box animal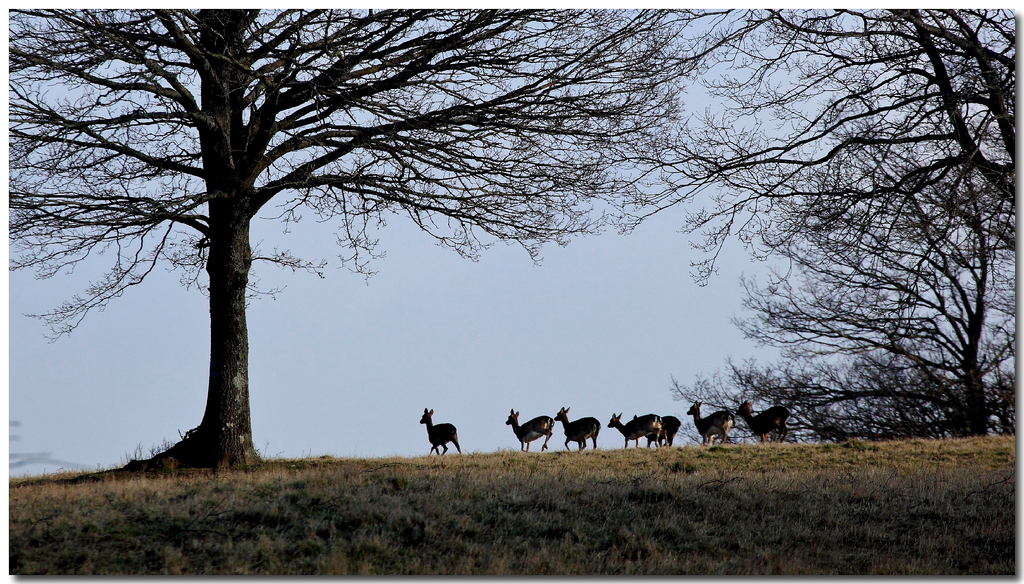
556/408/598/450
